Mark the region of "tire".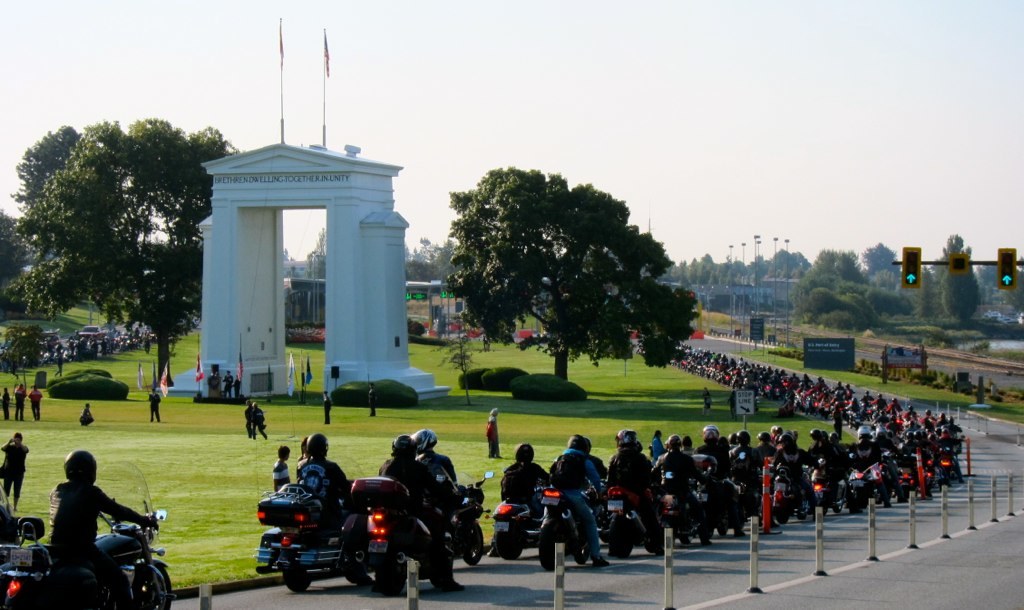
Region: Rect(341, 519, 367, 583).
